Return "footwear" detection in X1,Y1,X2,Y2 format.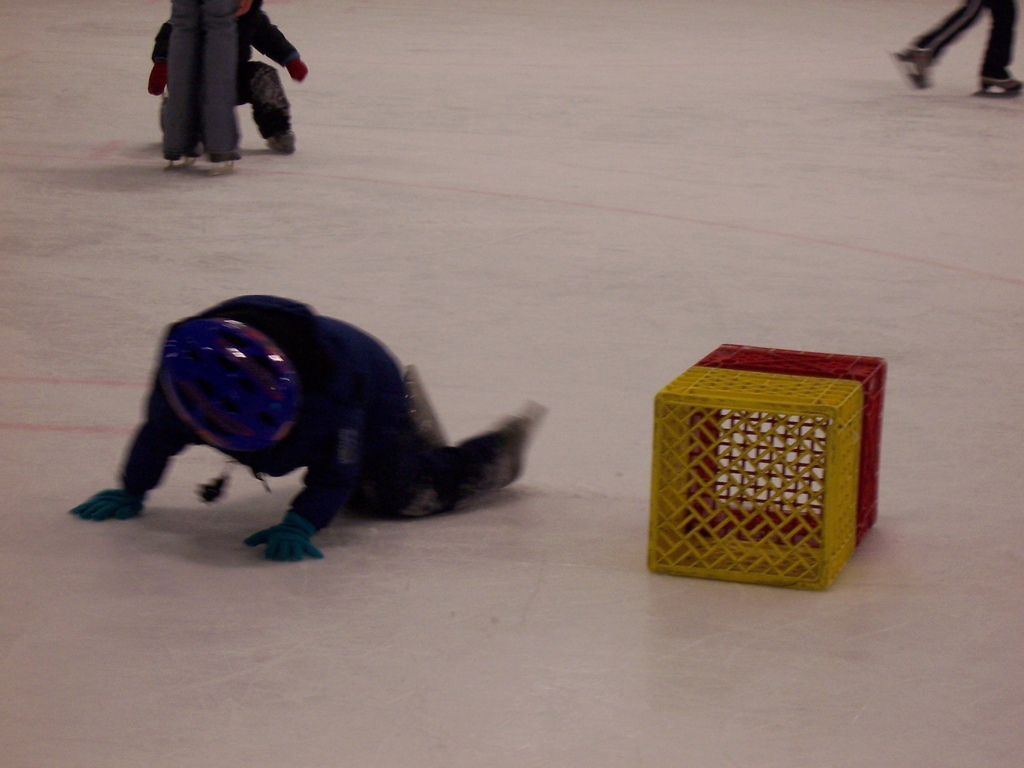
977,76,1023,95.
